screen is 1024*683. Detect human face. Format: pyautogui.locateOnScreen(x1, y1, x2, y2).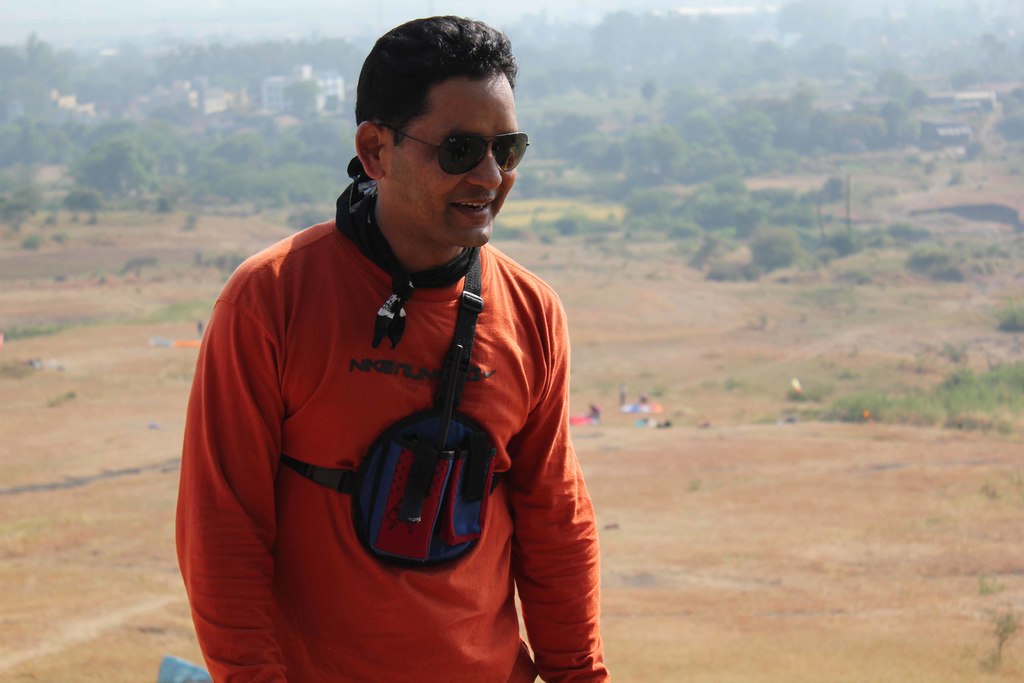
pyautogui.locateOnScreen(390, 79, 528, 255).
